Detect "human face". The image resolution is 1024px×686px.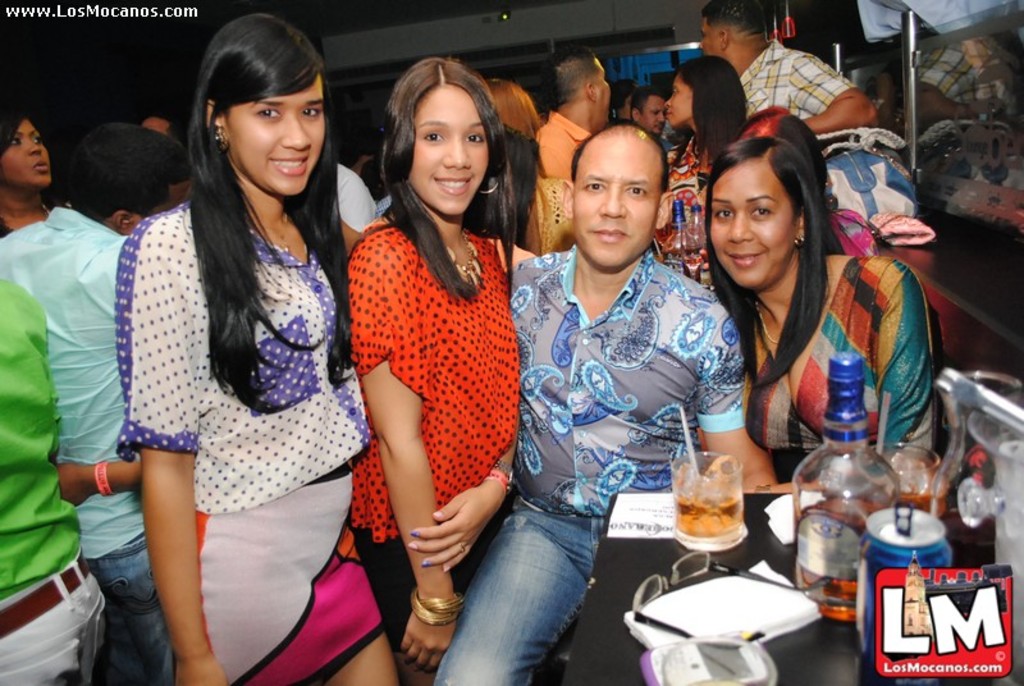
<box>666,78,691,127</box>.
